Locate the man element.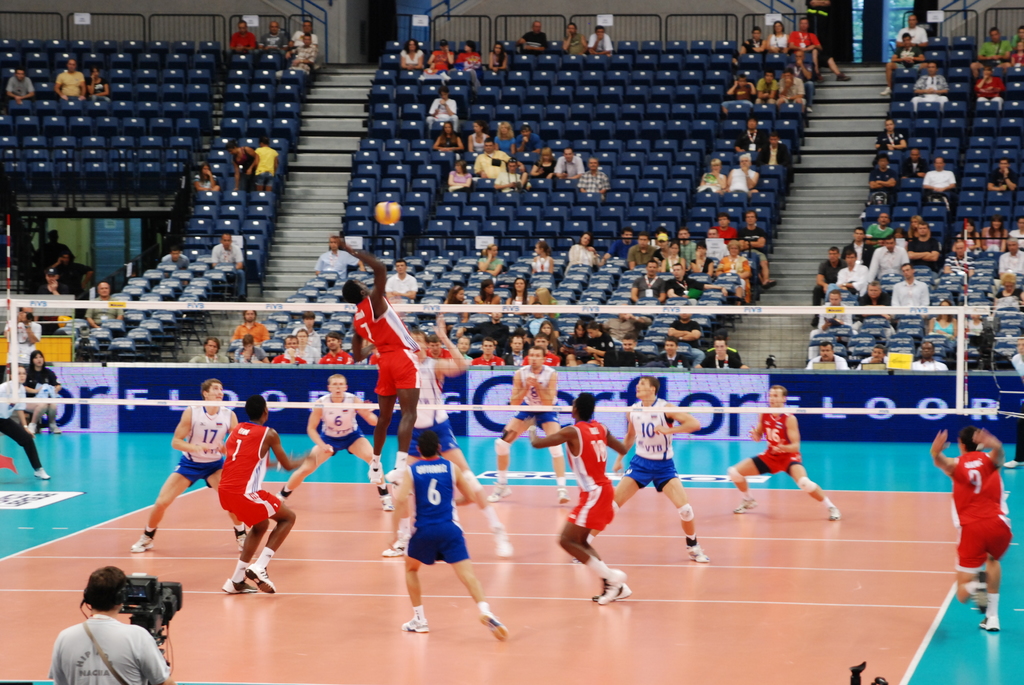
Element bbox: Rect(271, 335, 310, 364).
